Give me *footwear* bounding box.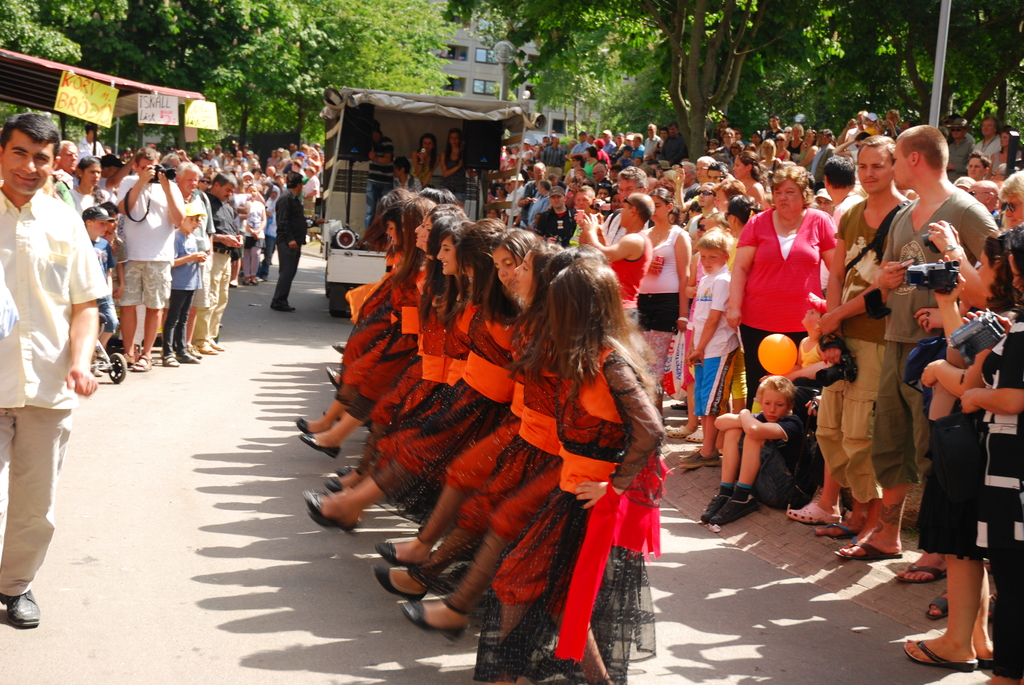
(x1=323, y1=474, x2=348, y2=491).
